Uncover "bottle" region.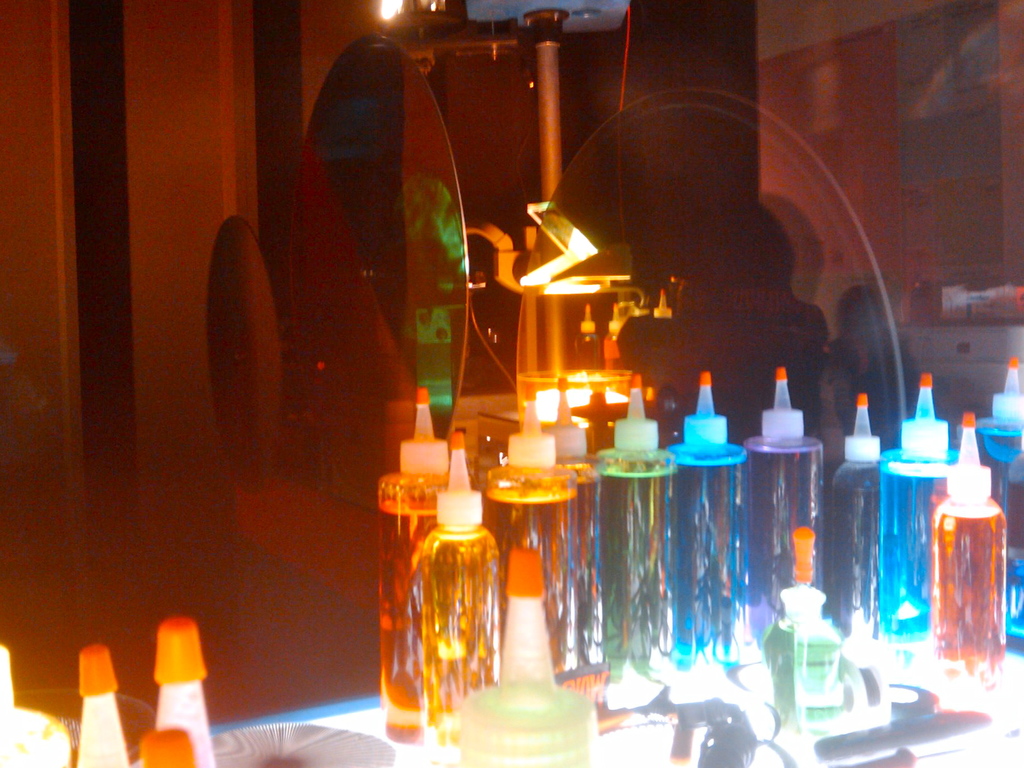
Uncovered: select_region(145, 621, 237, 767).
